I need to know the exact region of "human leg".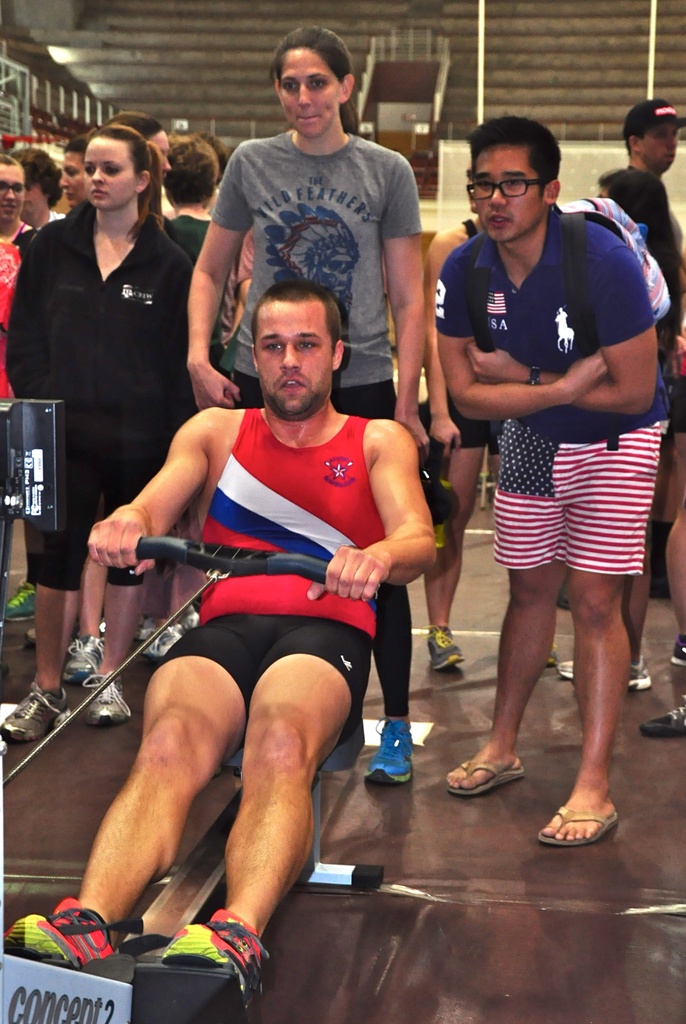
Region: [x1=538, y1=431, x2=632, y2=844].
